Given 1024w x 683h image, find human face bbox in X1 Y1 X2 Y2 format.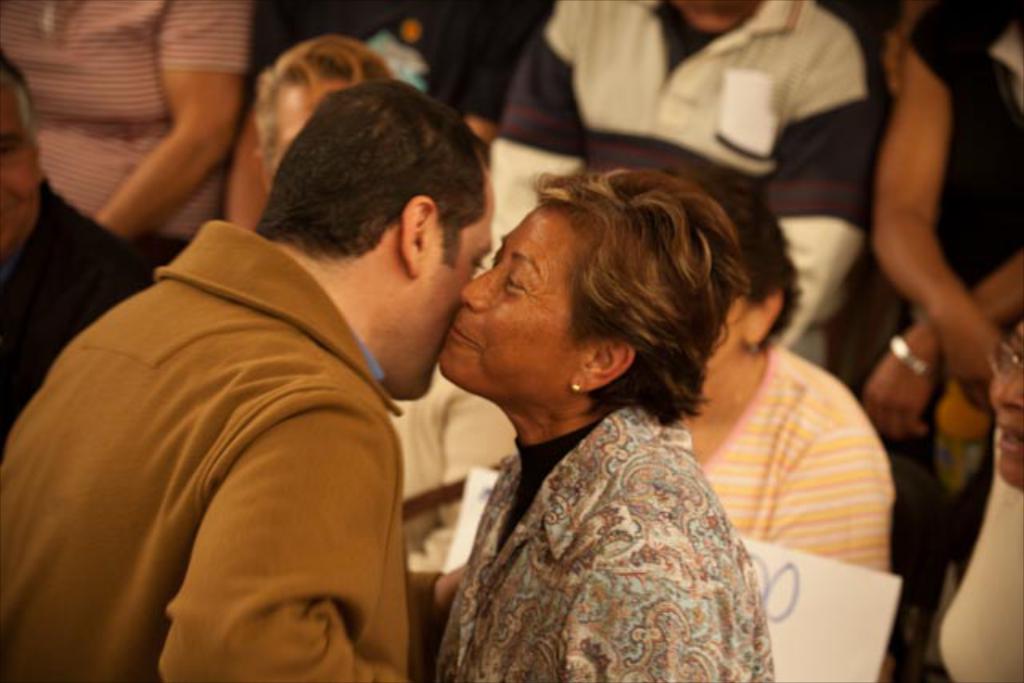
437 200 589 397.
